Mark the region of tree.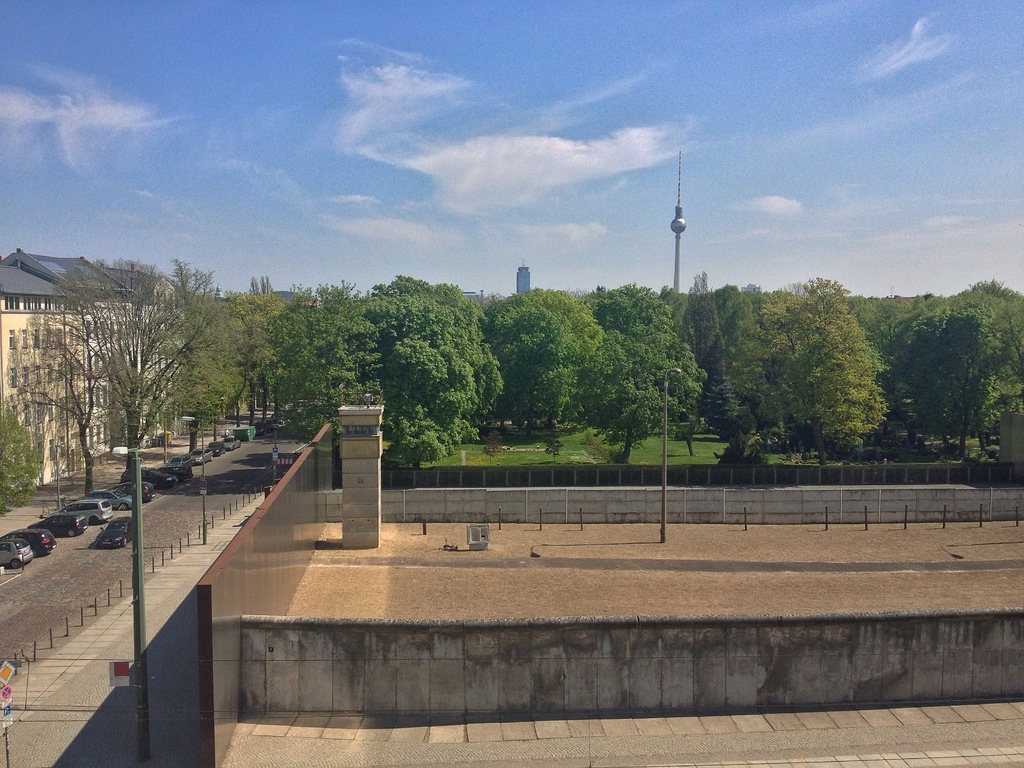
Region: left=577, top=278, right=708, bottom=465.
